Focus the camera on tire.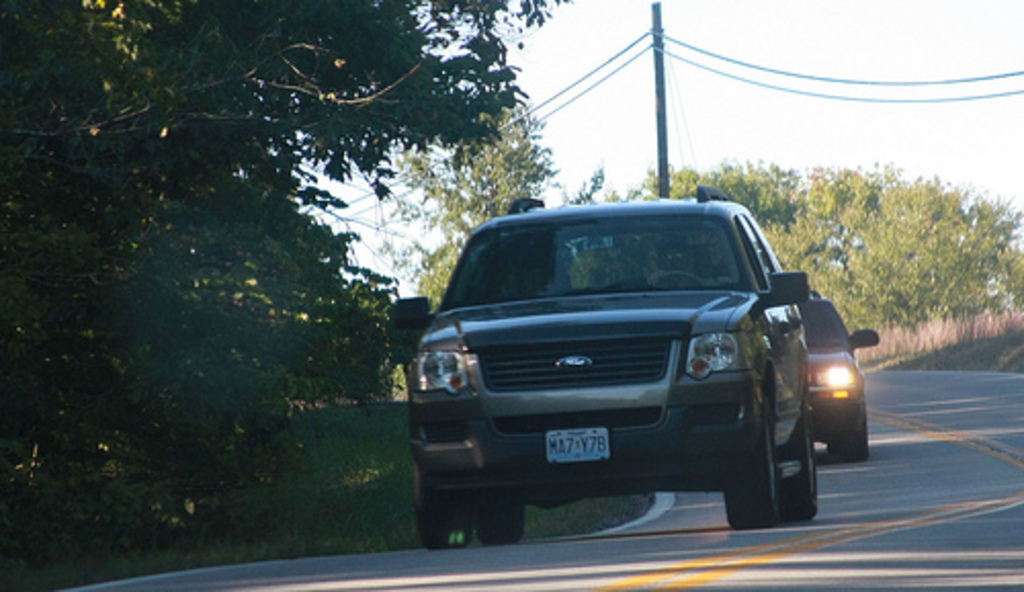
Focus region: 829,397,868,457.
